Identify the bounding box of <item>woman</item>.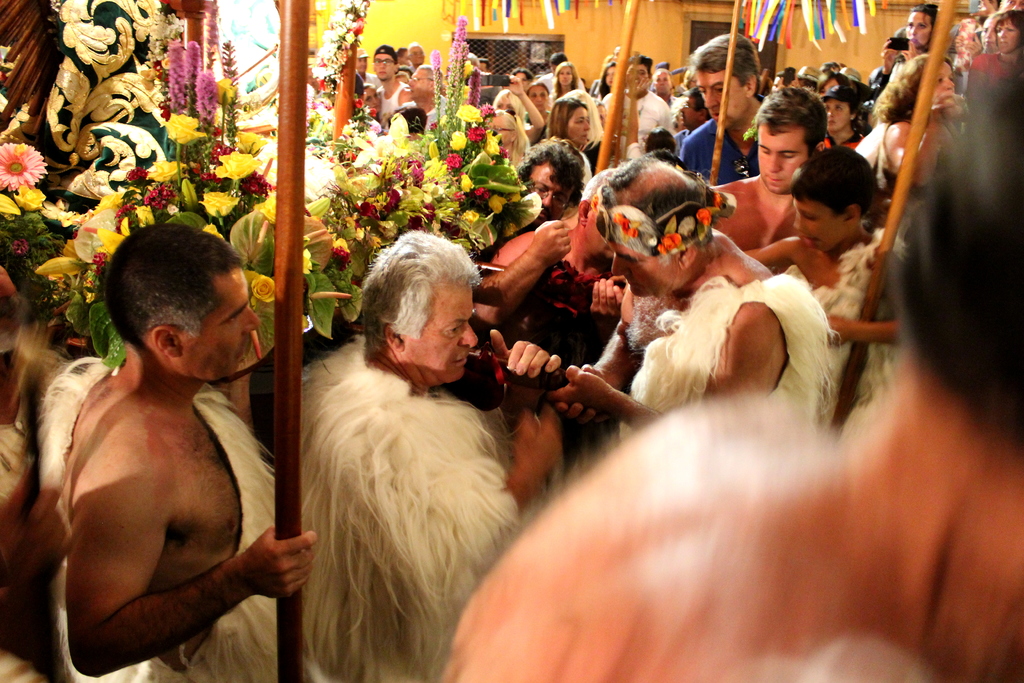
{"x1": 547, "y1": 99, "x2": 594, "y2": 183}.
